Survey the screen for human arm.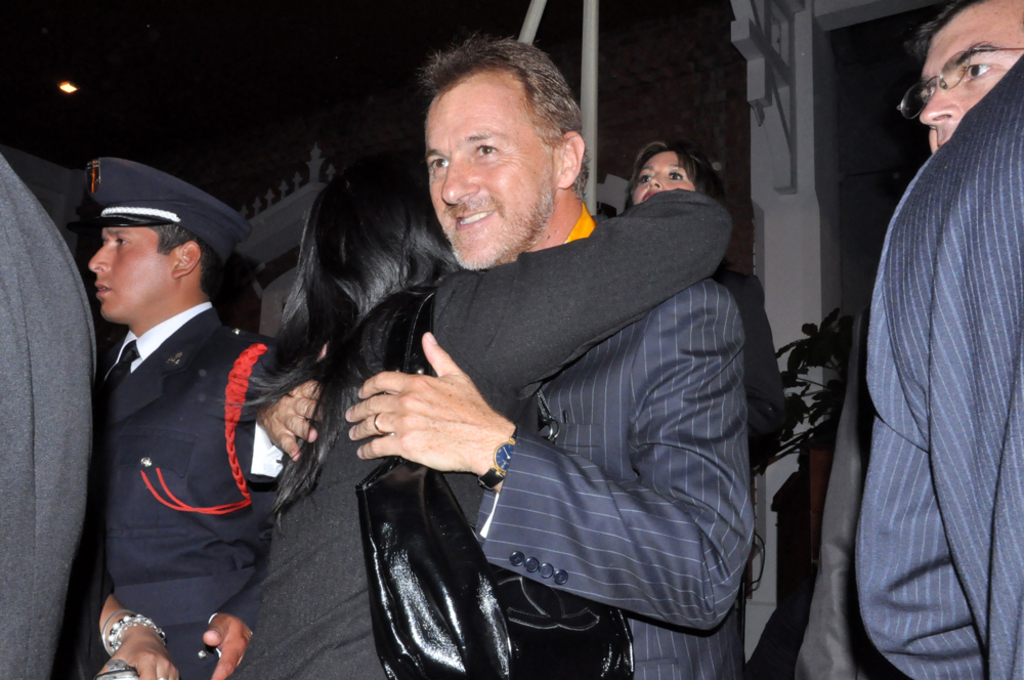
Survey found: bbox(429, 183, 737, 406).
